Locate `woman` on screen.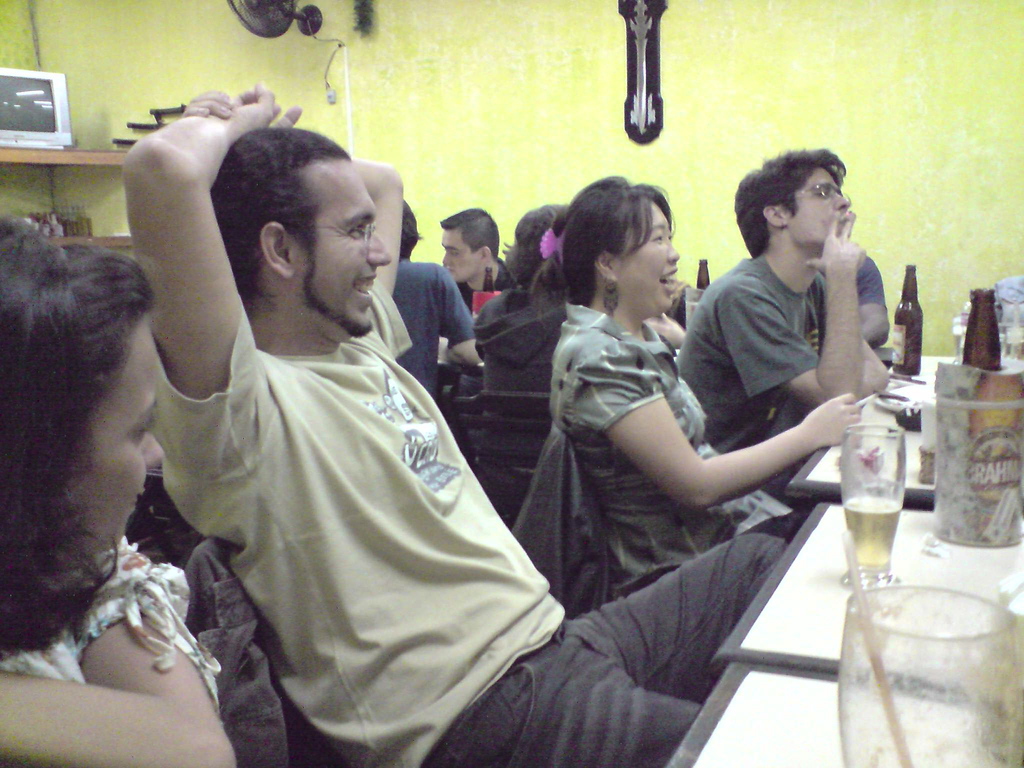
On screen at 468:194:579:401.
